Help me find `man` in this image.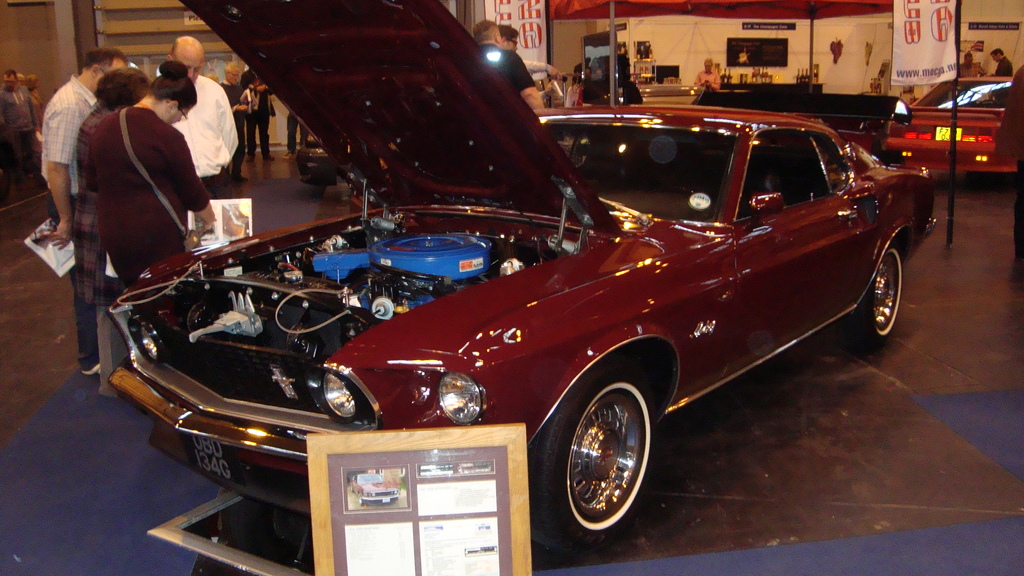
Found it: 0, 68, 36, 118.
